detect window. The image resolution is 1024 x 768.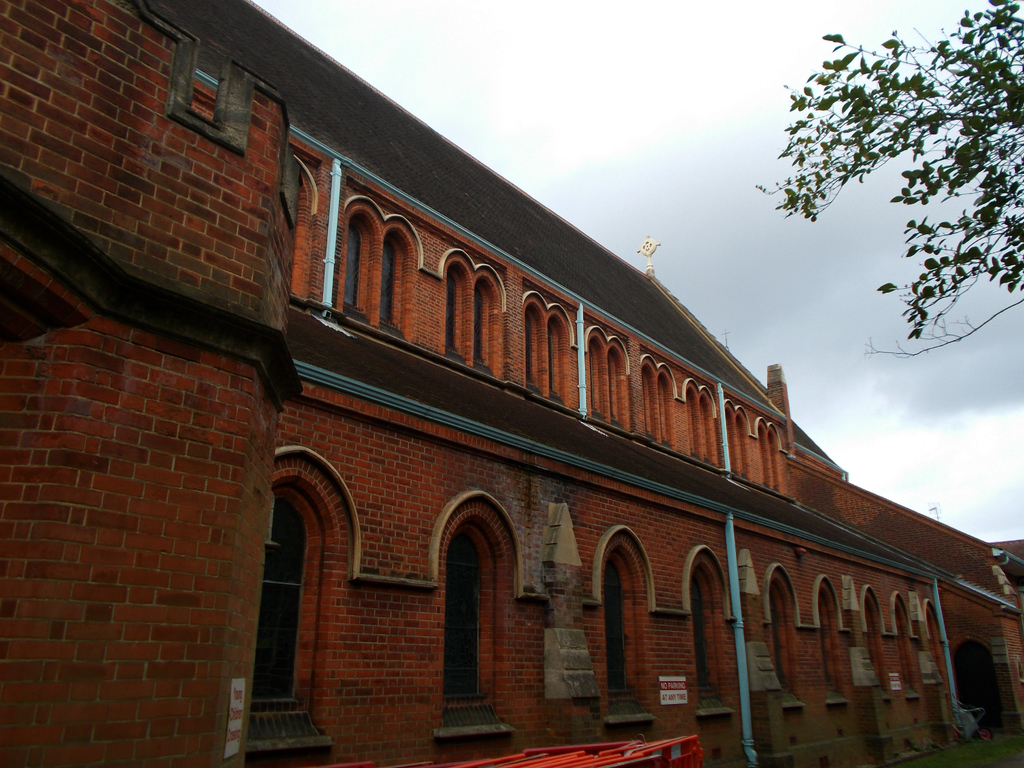
detection(690, 572, 732, 682).
